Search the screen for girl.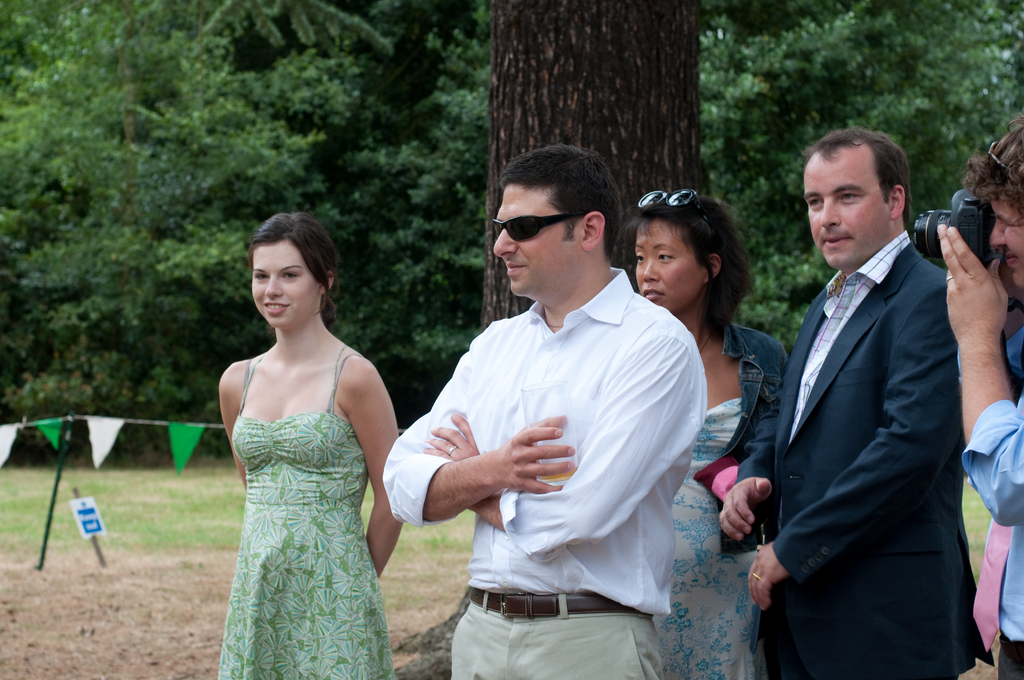
Found at 217 217 399 679.
